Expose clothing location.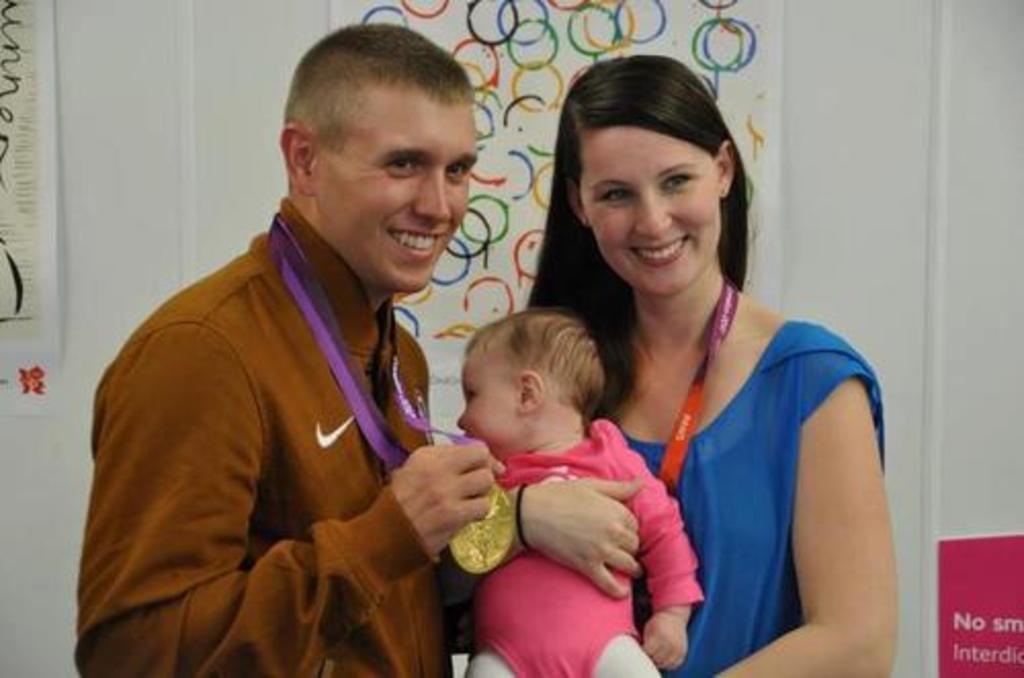
Exposed at <box>612,326,893,676</box>.
